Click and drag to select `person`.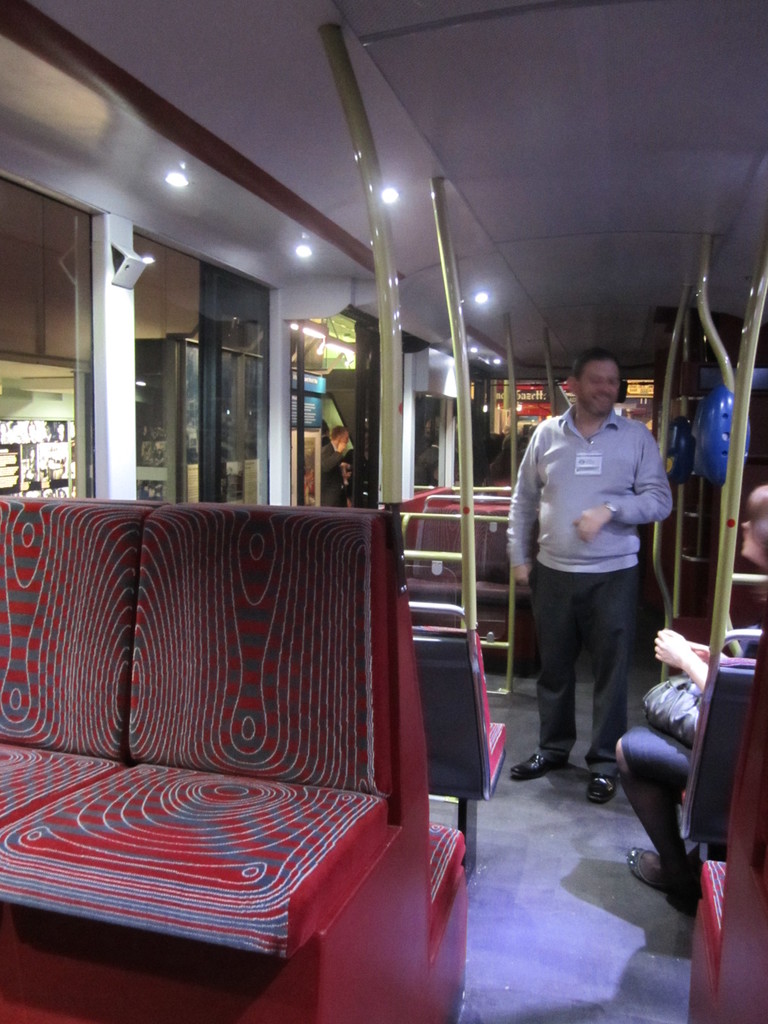
Selection: 43/487/55/497.
